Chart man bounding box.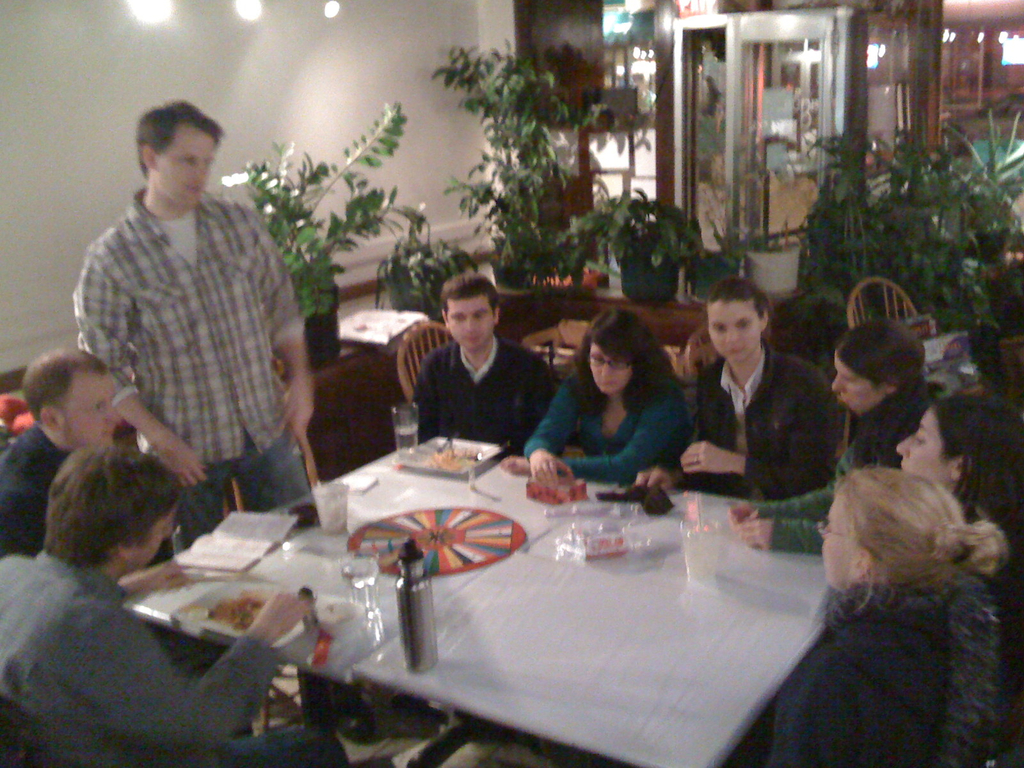
Charted: pyautogui.locateOnScreen(410, 273, 567, 458).
